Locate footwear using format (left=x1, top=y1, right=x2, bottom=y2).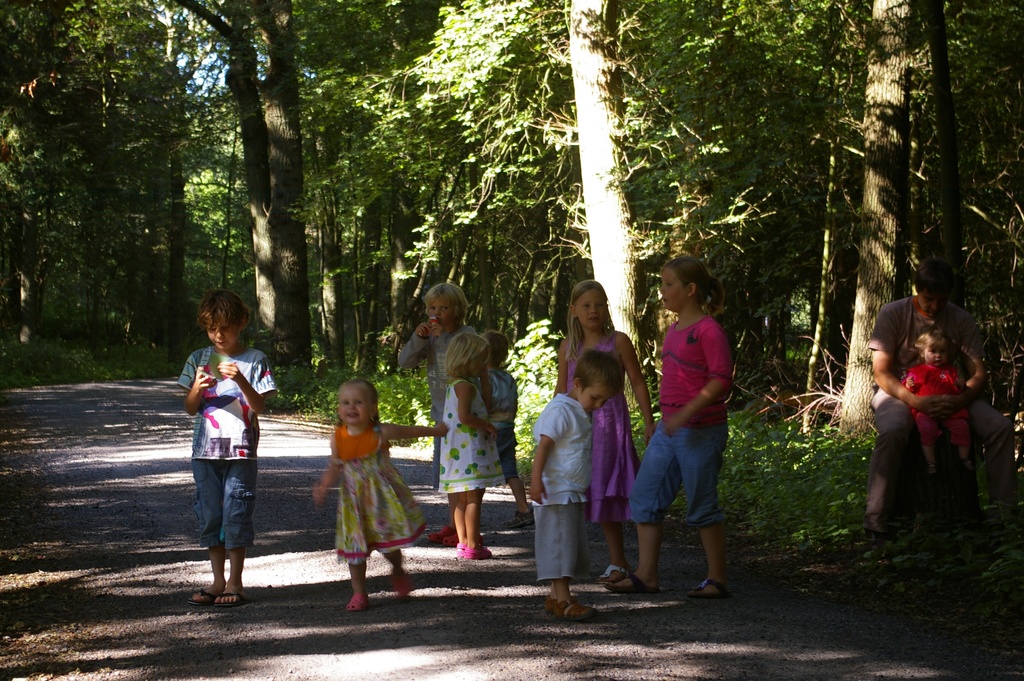
(left=964, top=459, right=975, bottom=470).
